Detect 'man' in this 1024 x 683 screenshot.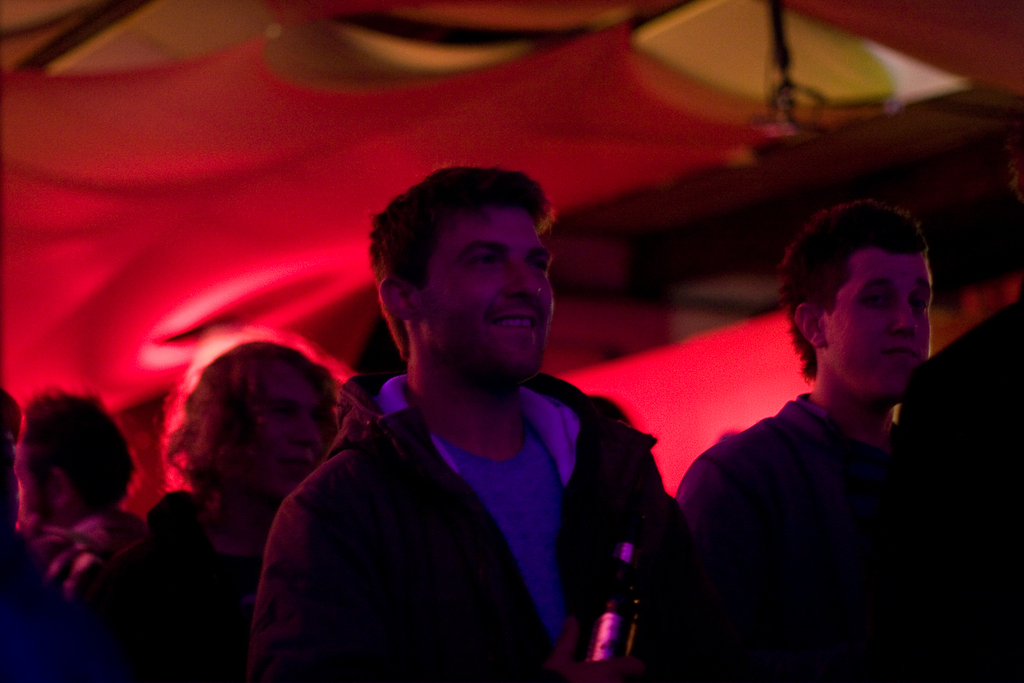
Detection: rect(674, 202, 932, 682).
